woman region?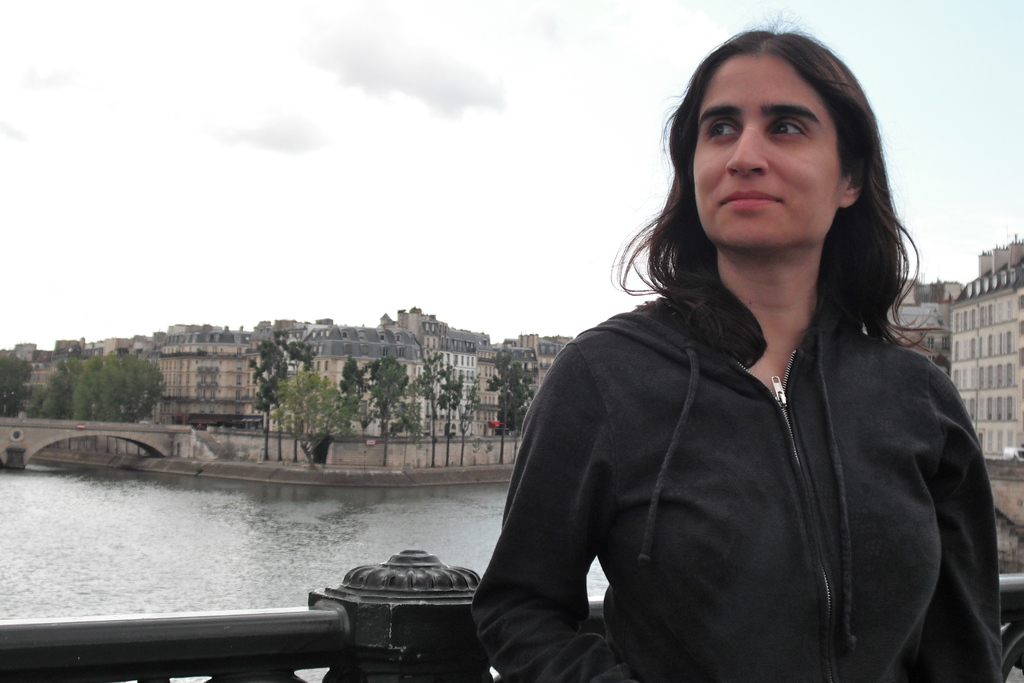
420,25,984,682
